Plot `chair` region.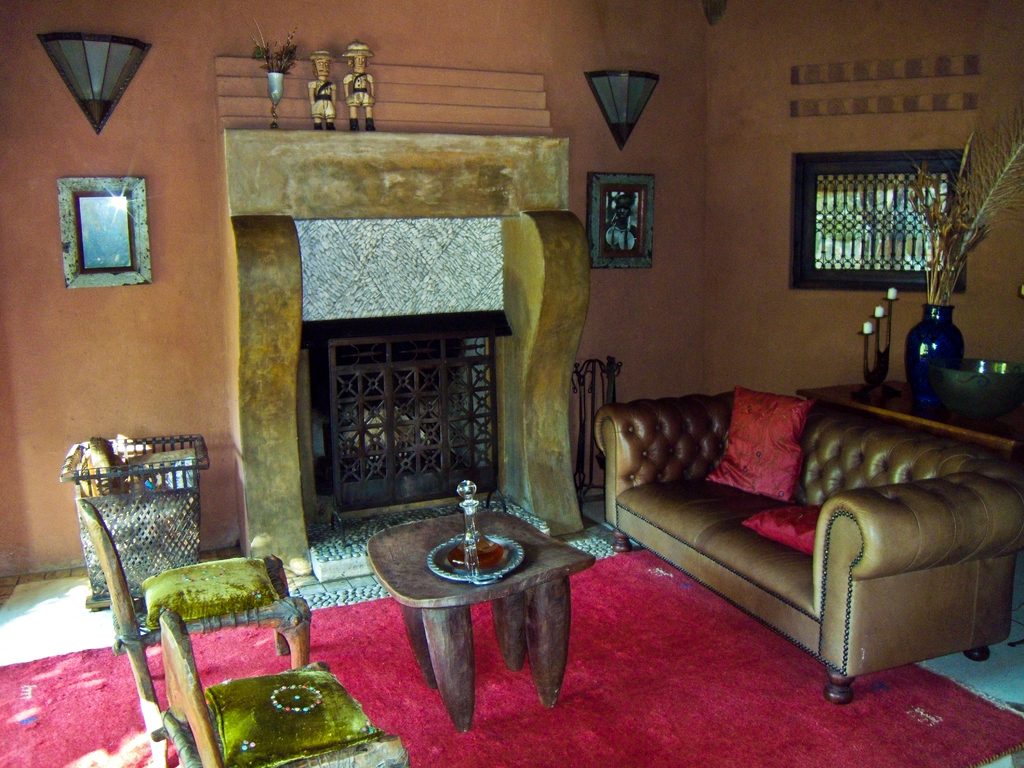
Plotted at region(76, 490, 315, 727).
